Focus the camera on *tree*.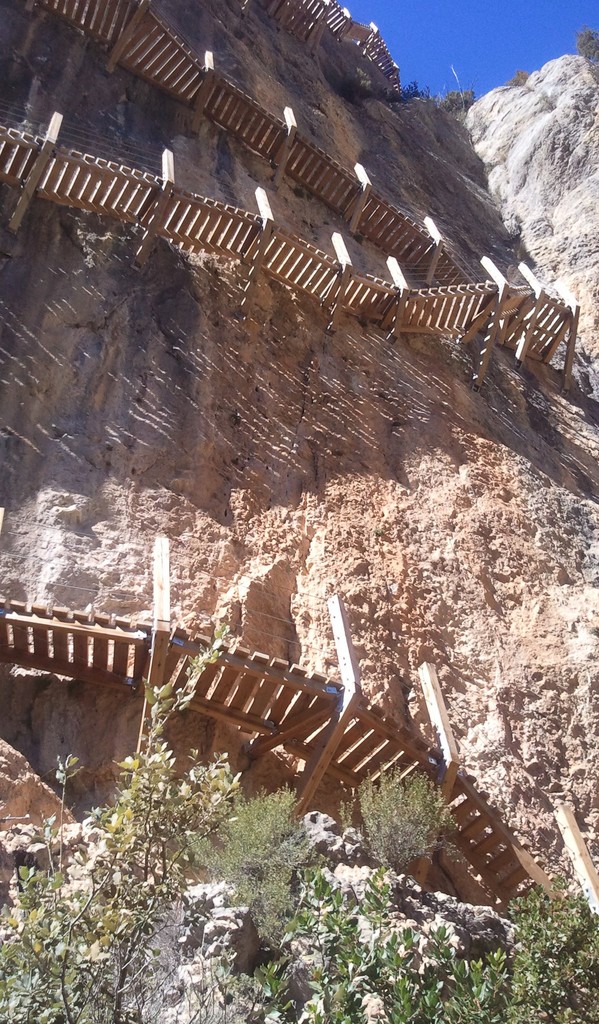
Focus region: x1=237 y1=879 x2=598 y2=1023.
